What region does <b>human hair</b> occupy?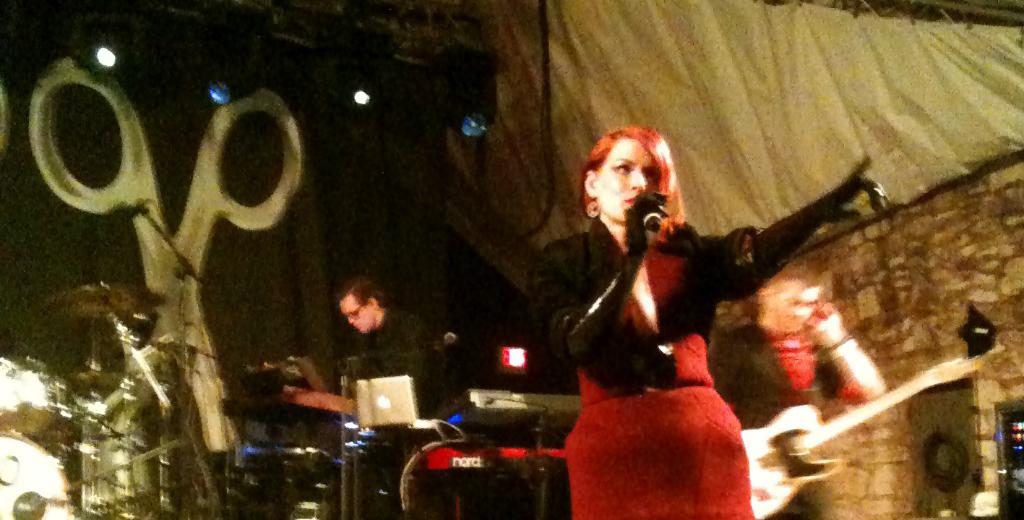
box=[335, 273, 388, 312].
